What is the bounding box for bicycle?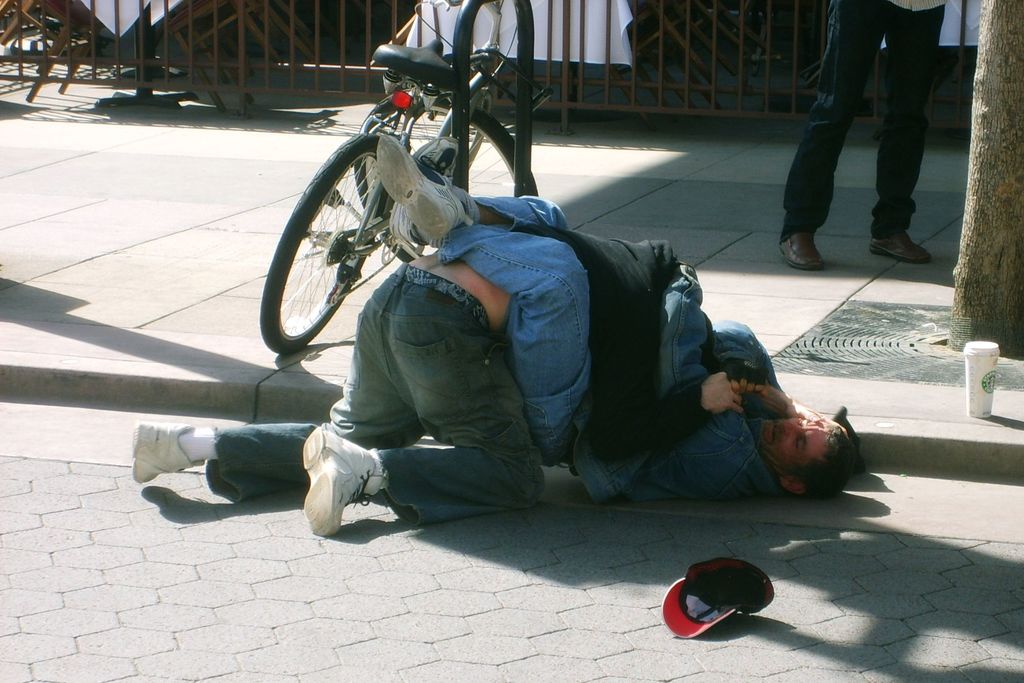
Rect(269, 19, 561, 386).
